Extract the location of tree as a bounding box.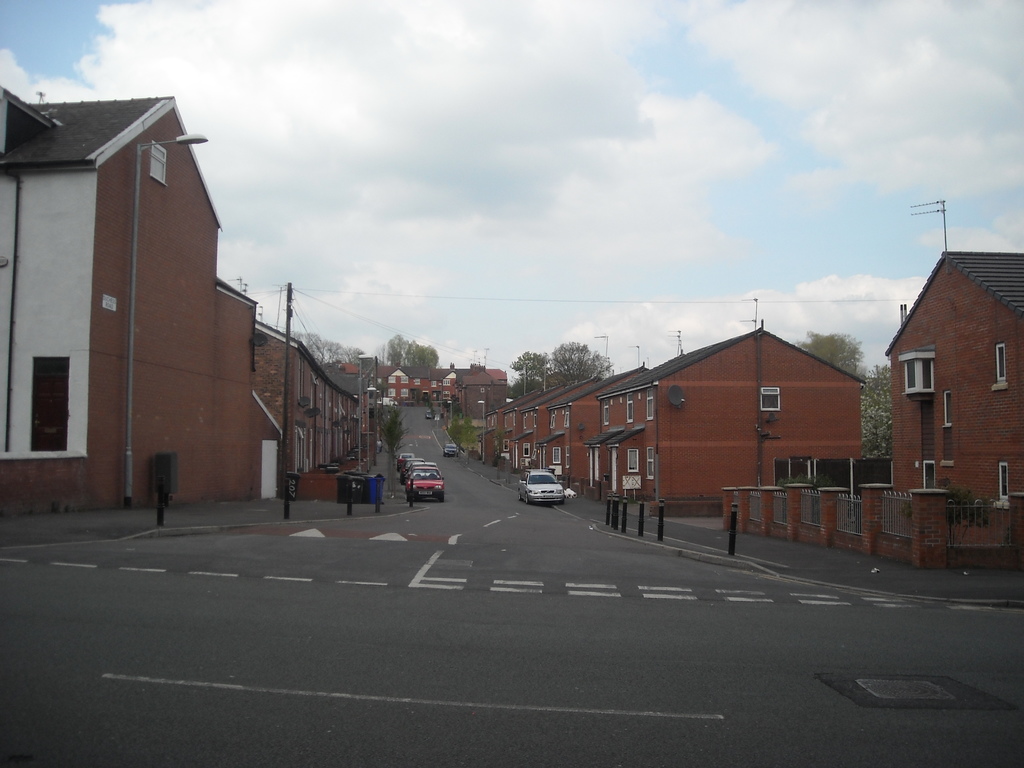
(x1=510, y1=346, x2=546, y2=398).
